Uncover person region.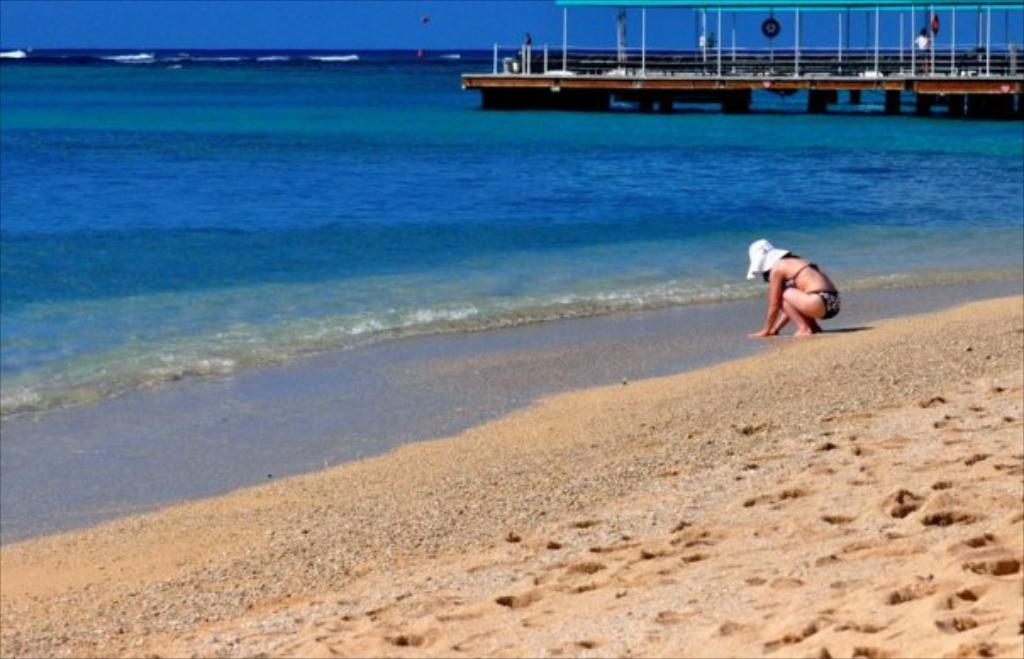
Uncovered: box=[741, 235, 838, 341].
